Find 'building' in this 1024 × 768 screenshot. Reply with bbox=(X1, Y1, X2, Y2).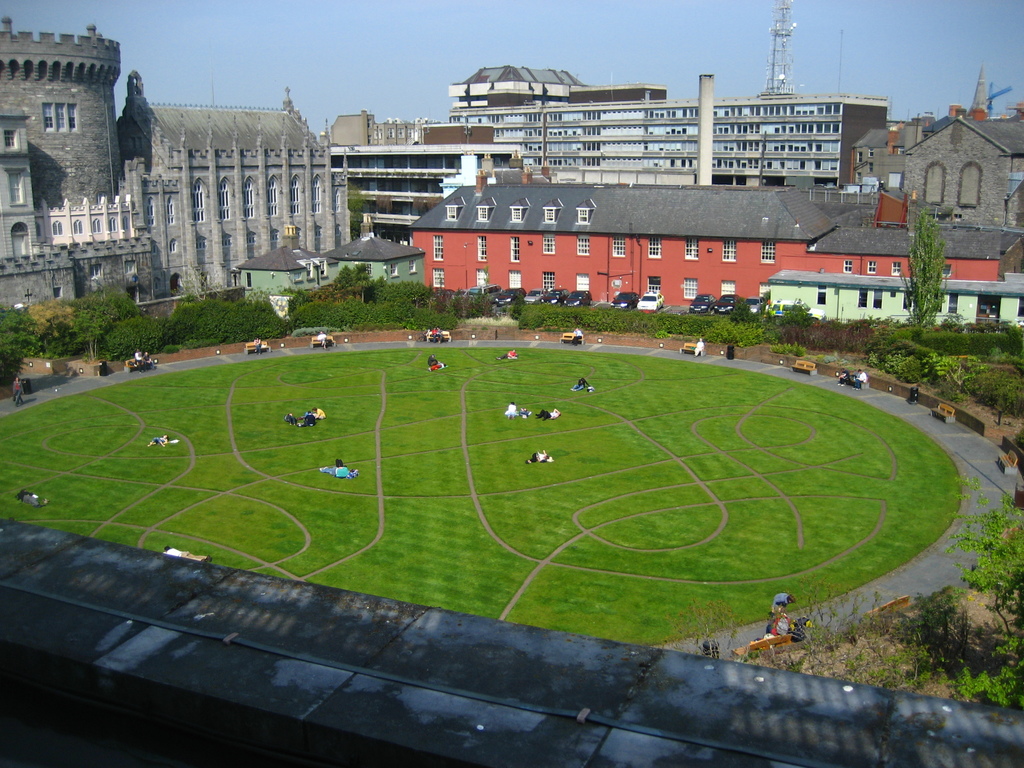
bbox=(449, 61, 892, 186).
